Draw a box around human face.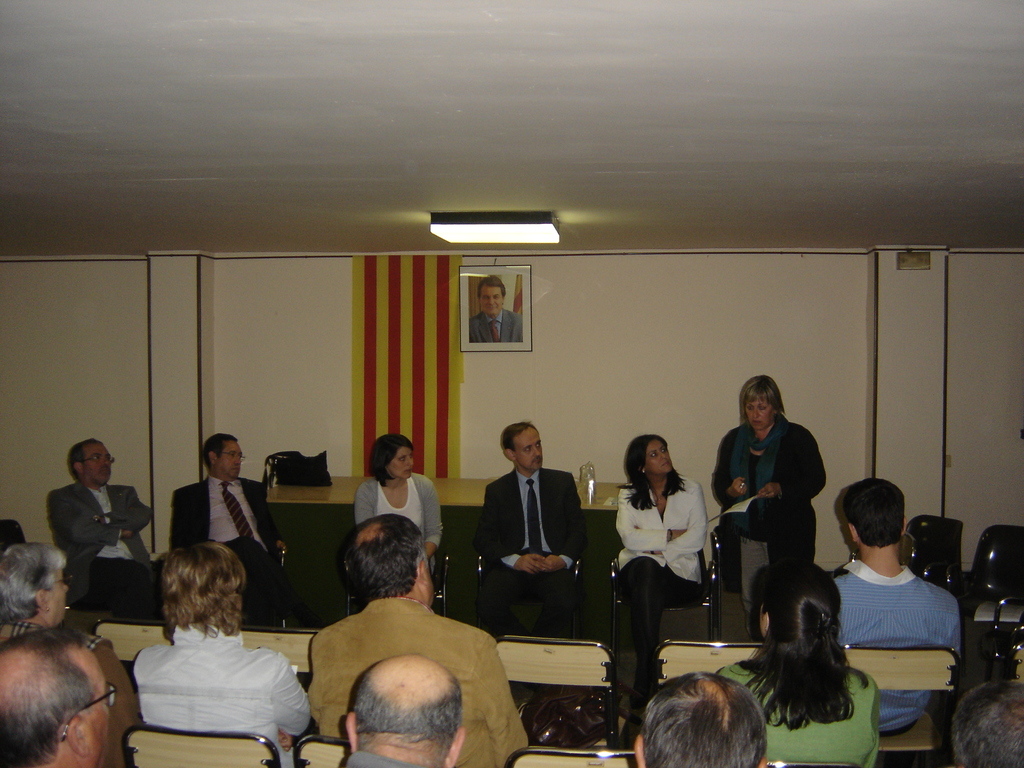
{"left": 744, "top": 394, "right": 775, "bottom": 433}.
